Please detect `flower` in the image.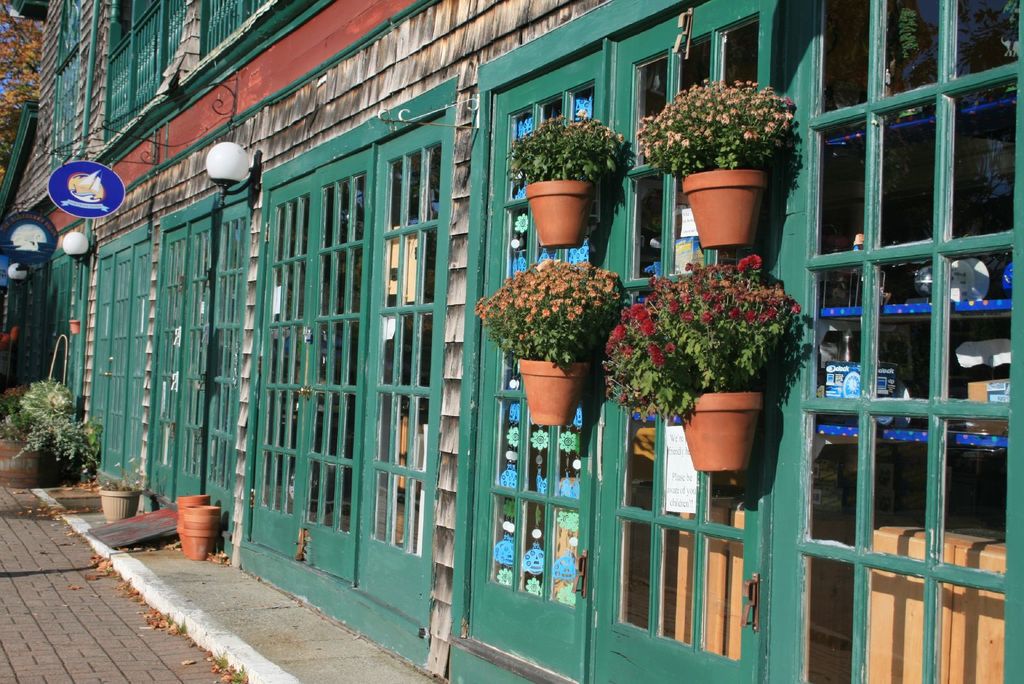
744 257 762 272.
